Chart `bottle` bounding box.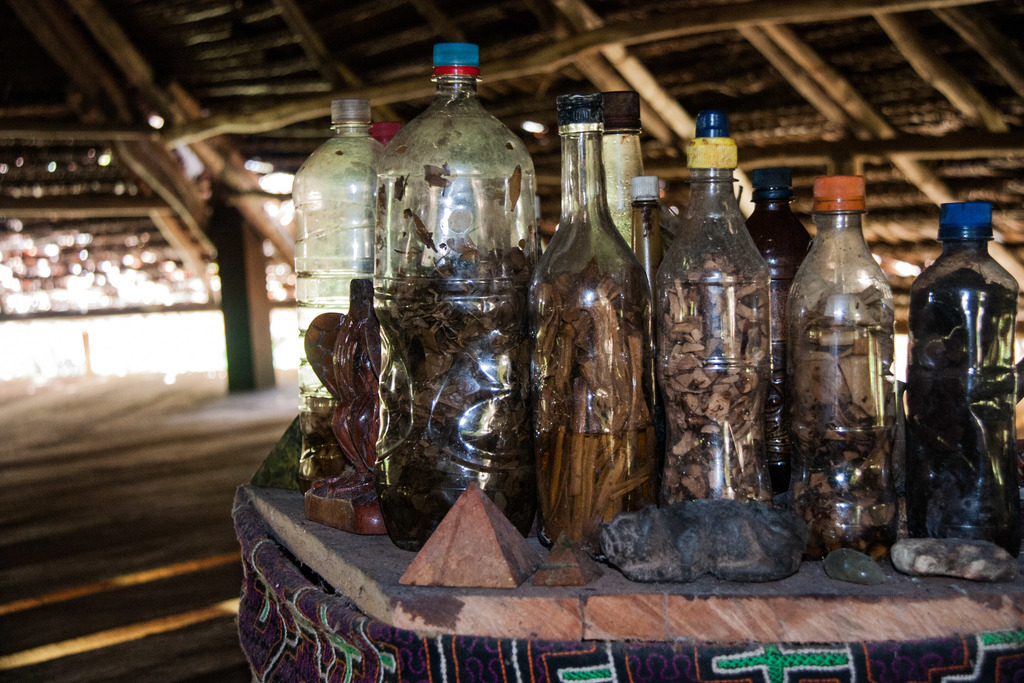
Charted: 796,170,915,552.
